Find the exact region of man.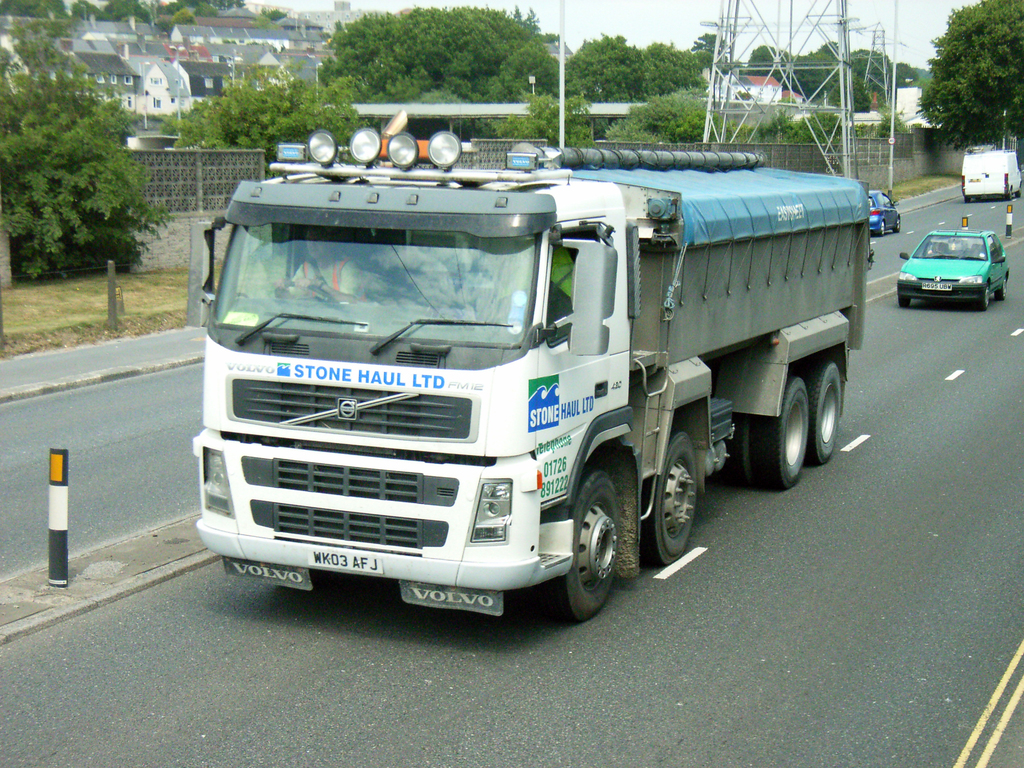
Exact region: 278:220:363:303.
